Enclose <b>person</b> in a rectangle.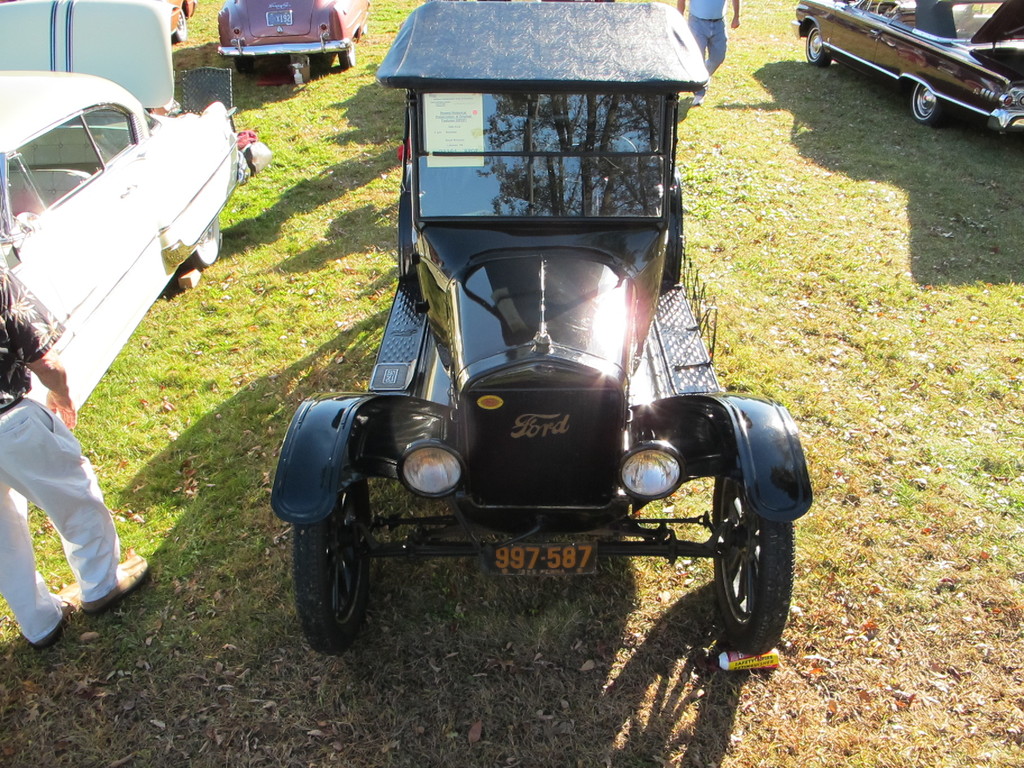
0, 261, 148, 641.
